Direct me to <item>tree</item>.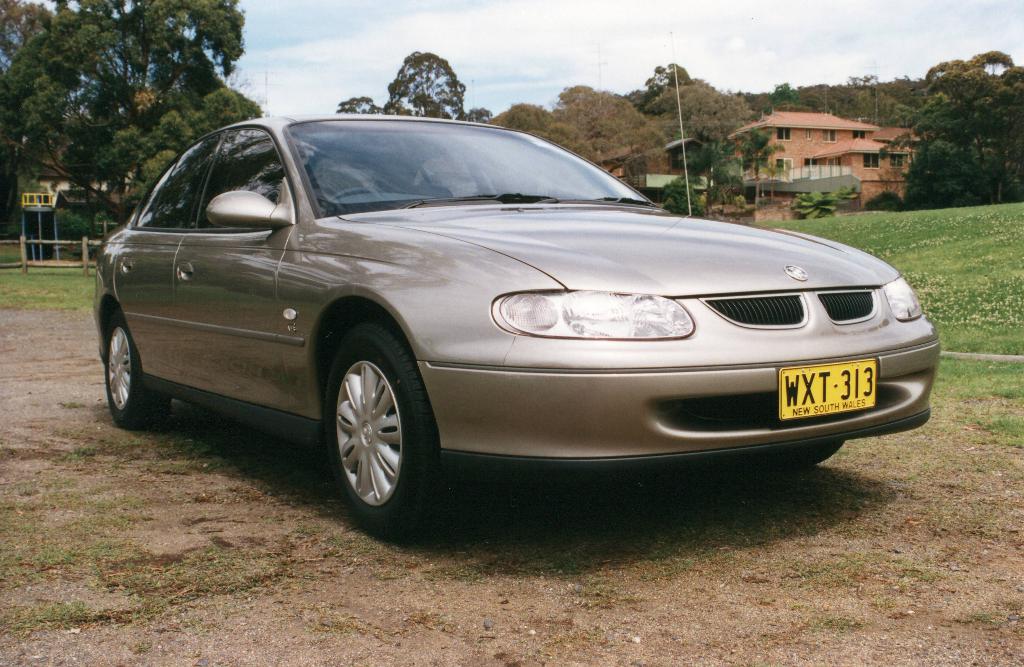
Direction: region(0, 0, 265, 220).
